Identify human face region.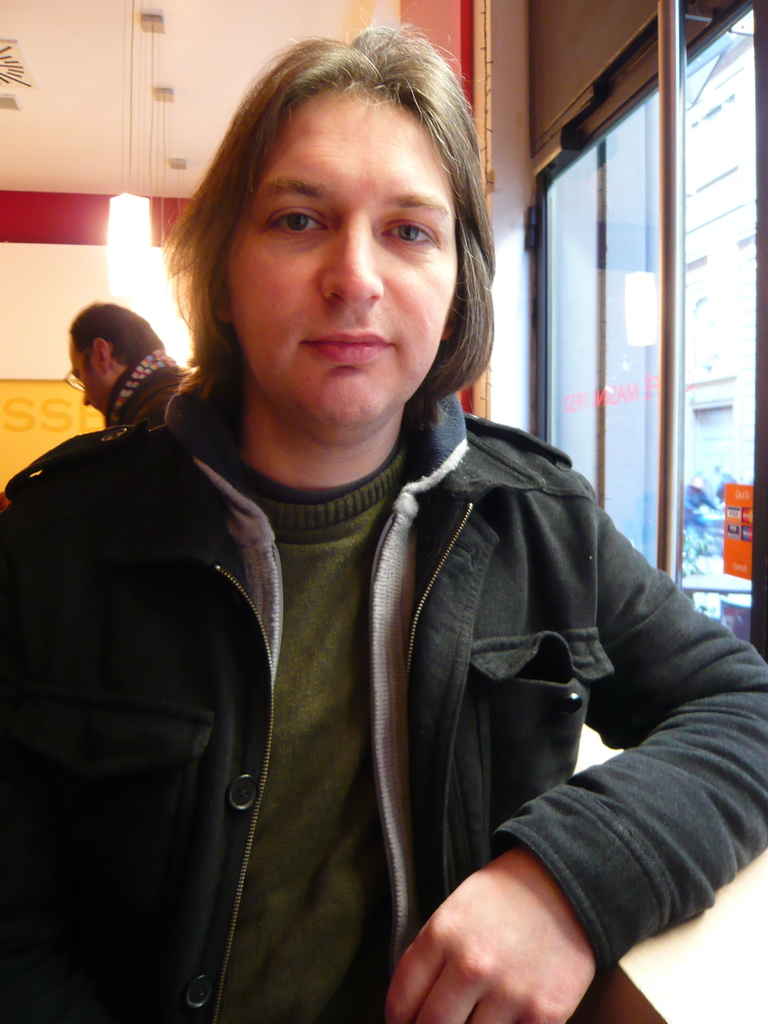
Region: [227, 83, 456, 438].
